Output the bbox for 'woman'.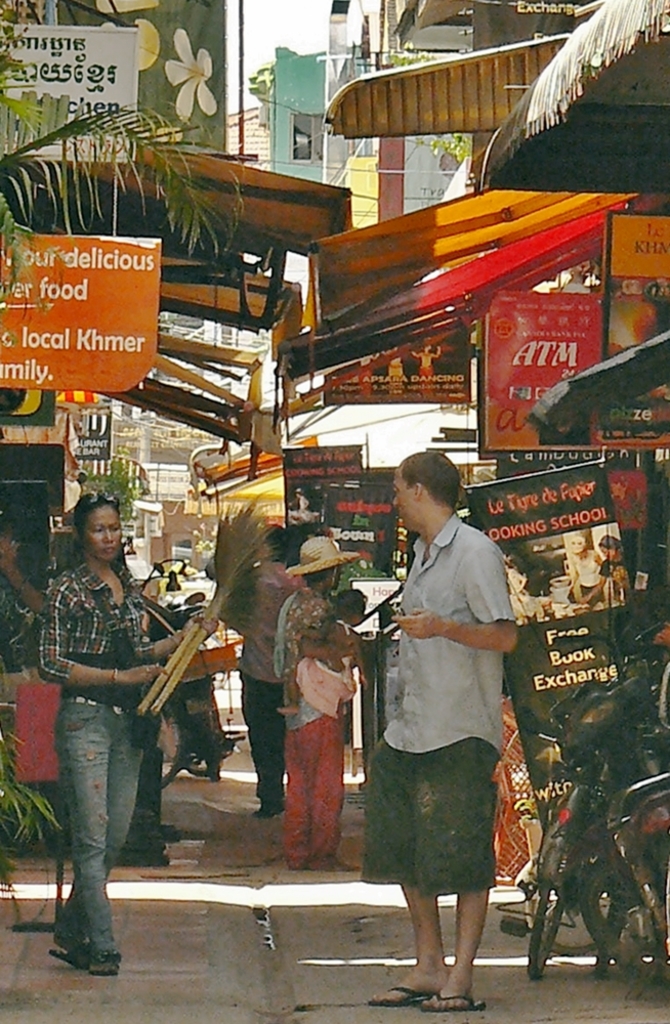
{"x1": 285, "y1": 566, "x2": 358, "y2": 869}.
